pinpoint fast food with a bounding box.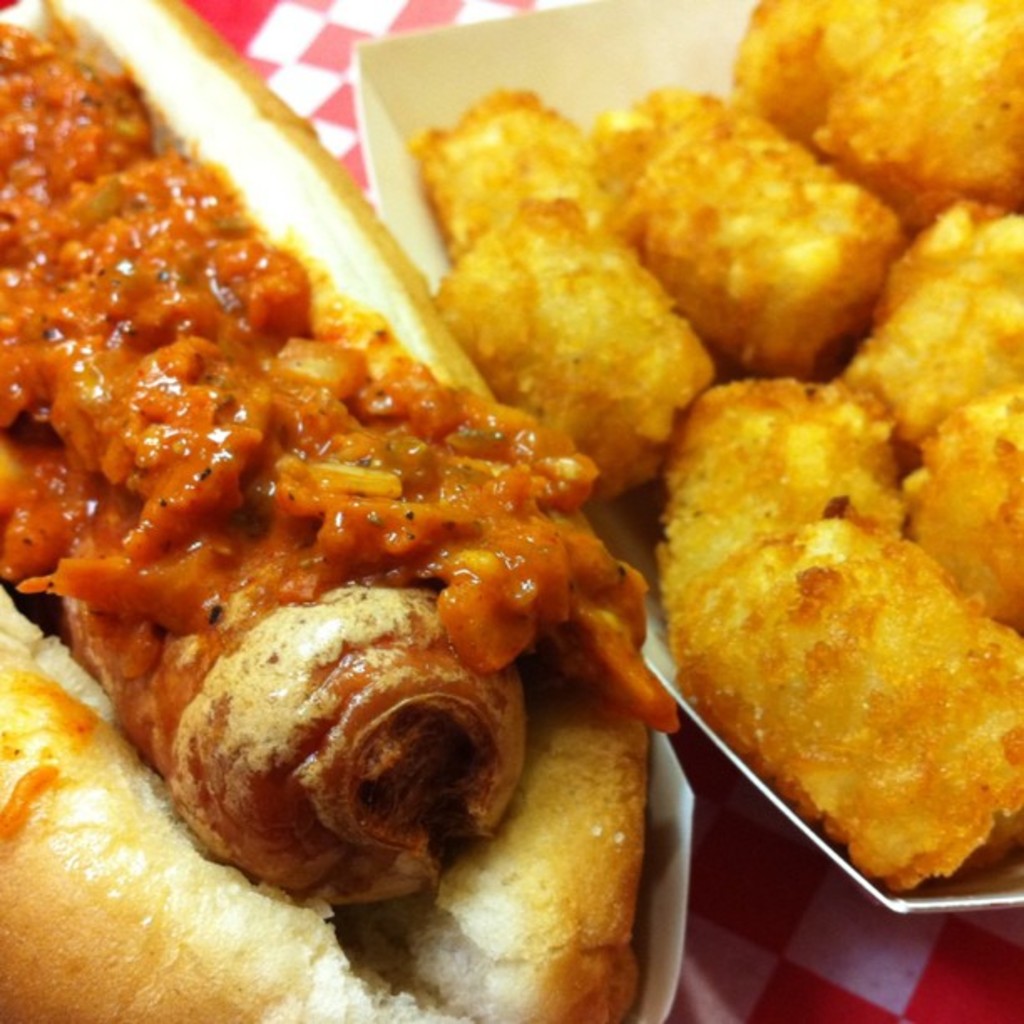
609:89:885:356.
